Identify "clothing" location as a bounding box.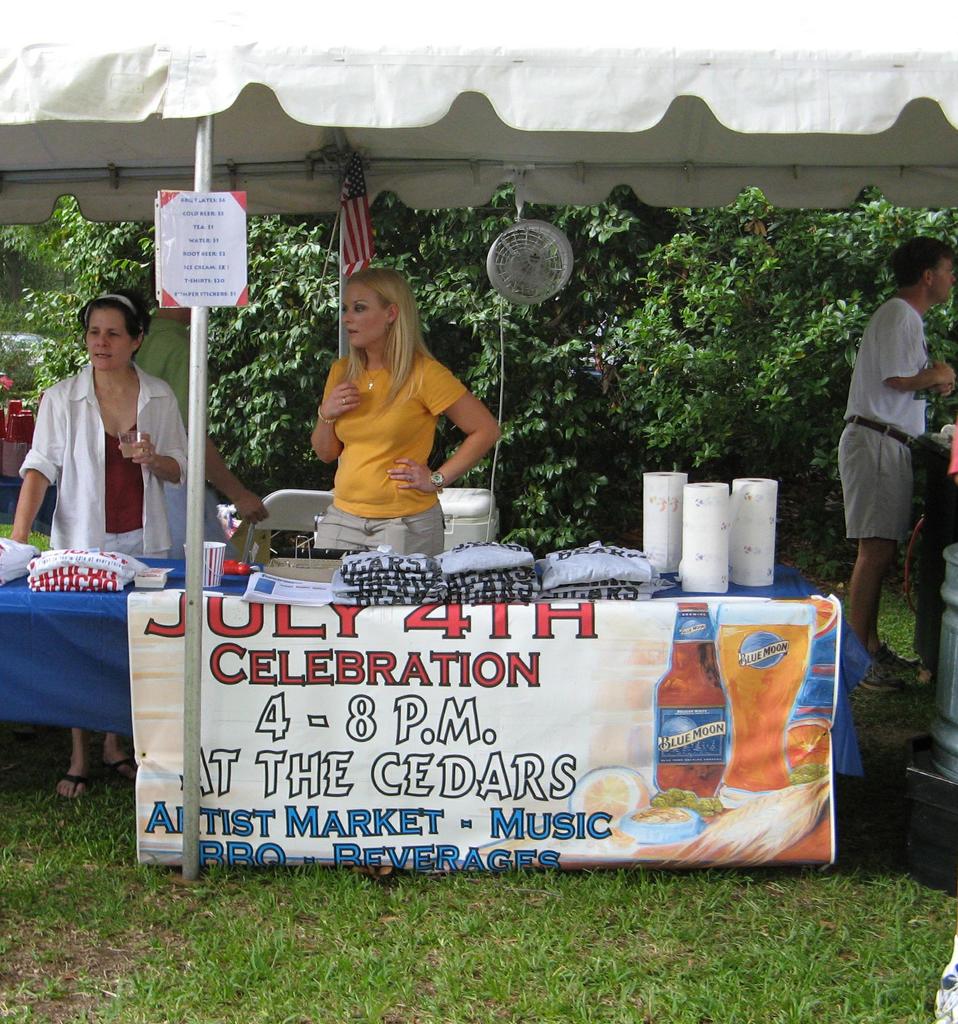
region(24, 299, 182, 578).
